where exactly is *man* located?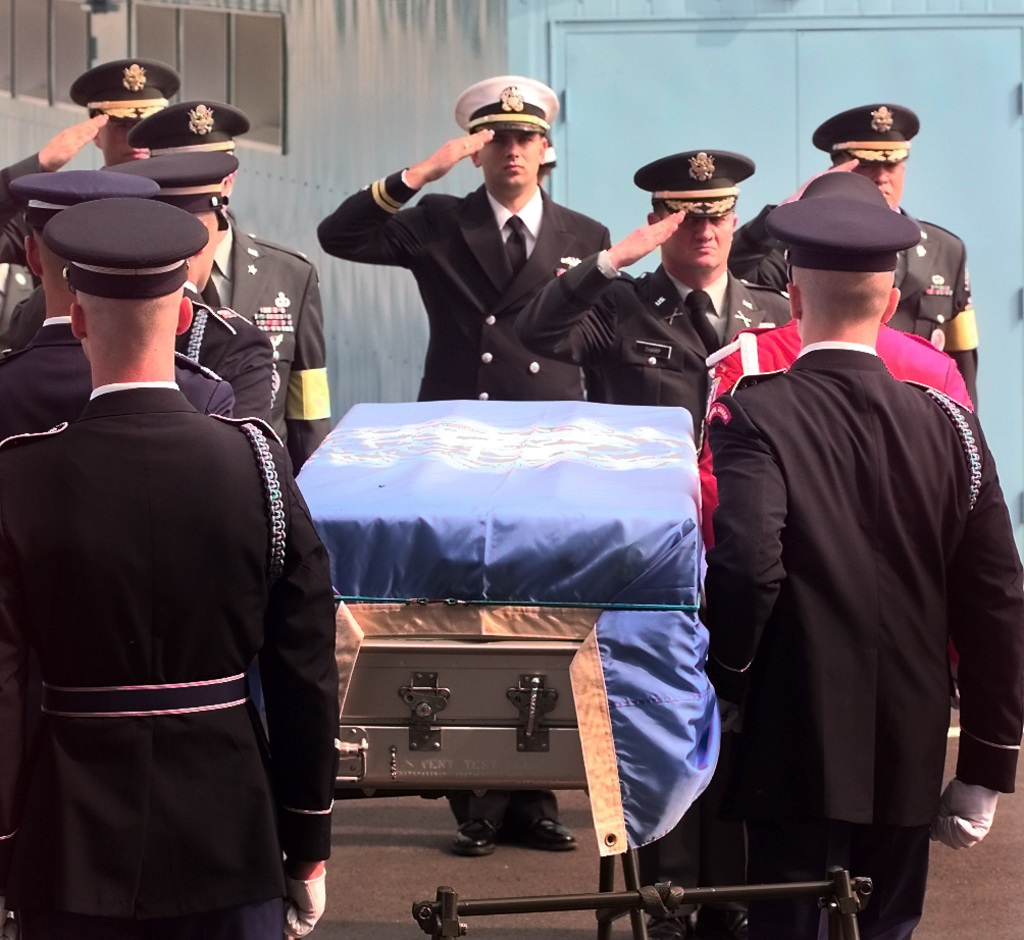
Its bounding box is Rect(0, 58, 170, 263).
